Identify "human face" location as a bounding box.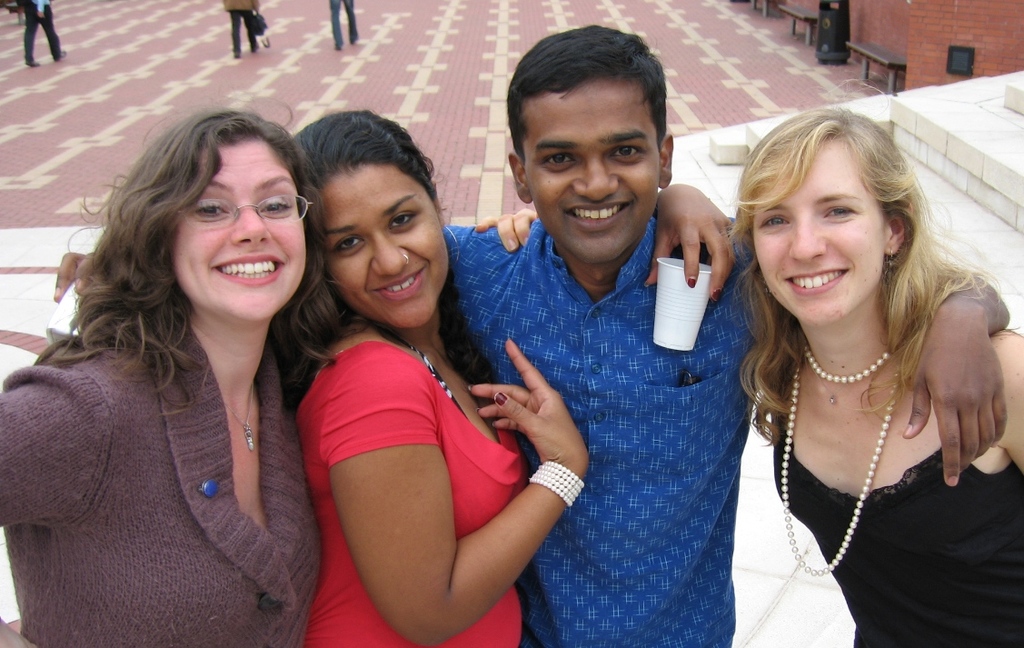
BBox(751, 147, 888, 329).
